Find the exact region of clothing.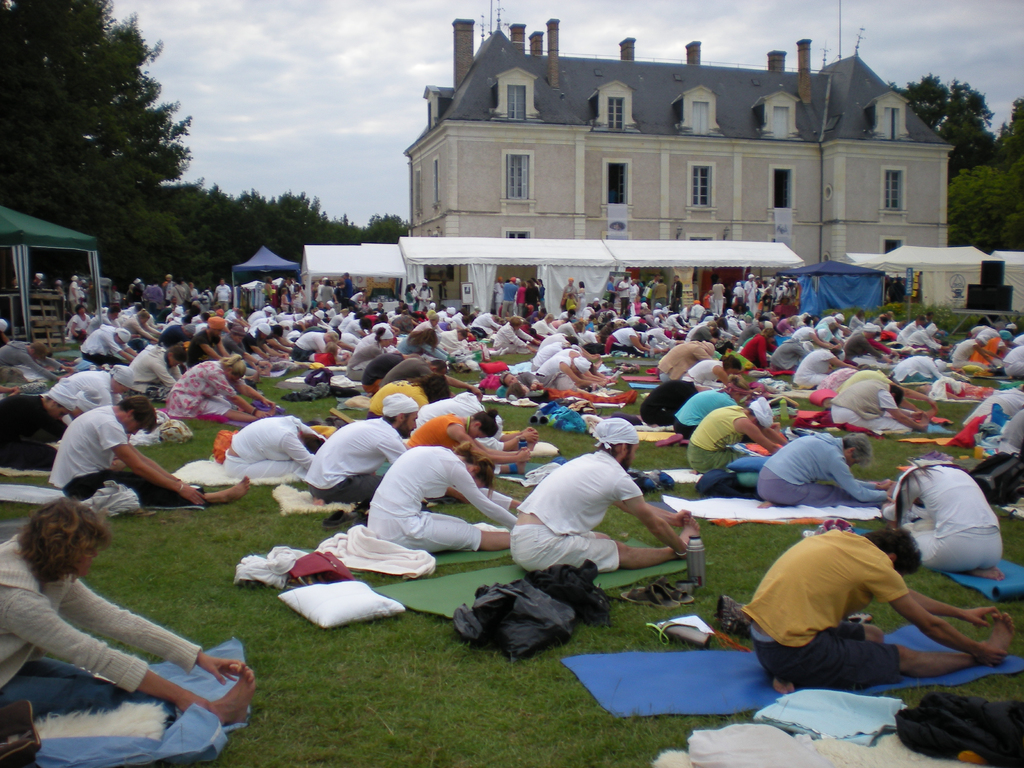
Exact region: crop(524, 284, 539, 311).
